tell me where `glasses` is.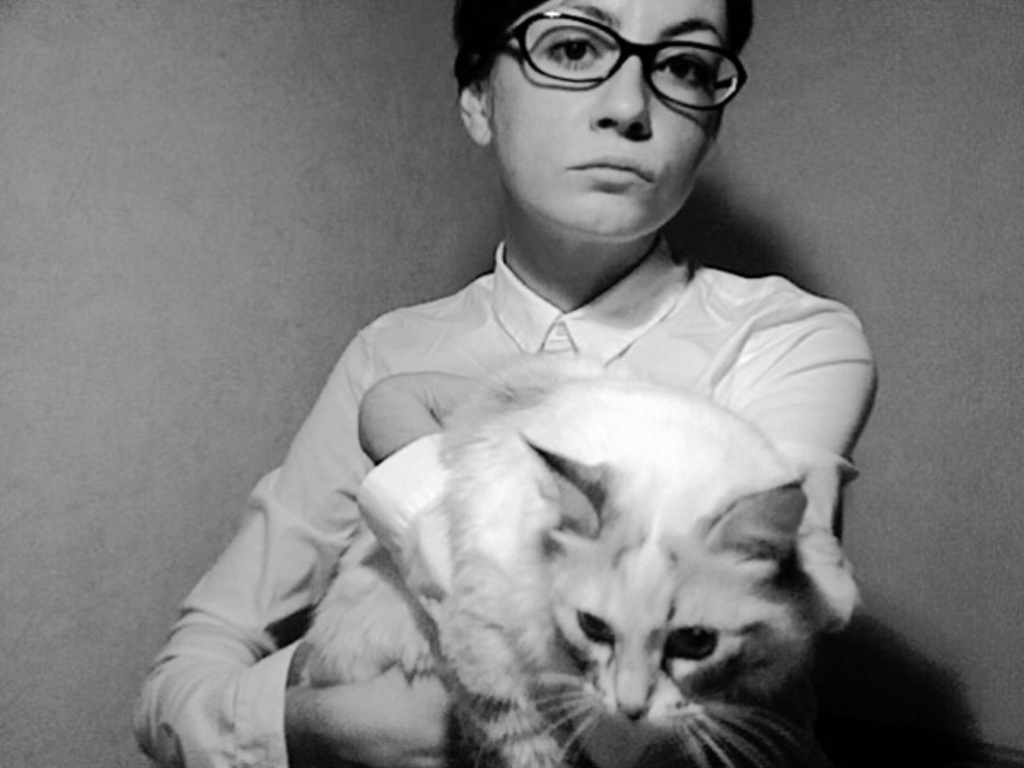
`glasses` is at bbox=[469, 29, 746, 111].
